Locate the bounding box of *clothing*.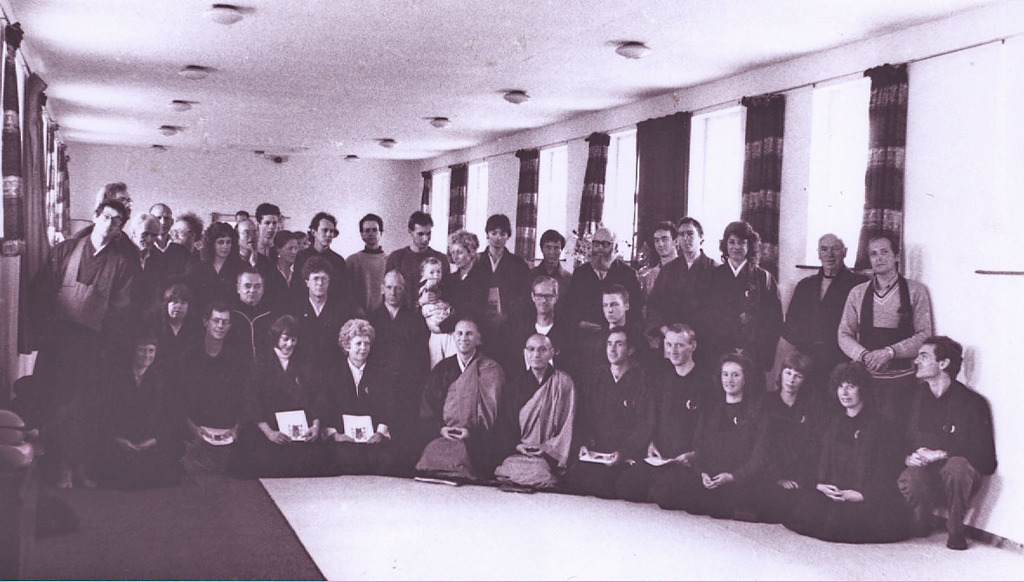
Bounding box: (left=829, top=265, right=923, bottom=364).
